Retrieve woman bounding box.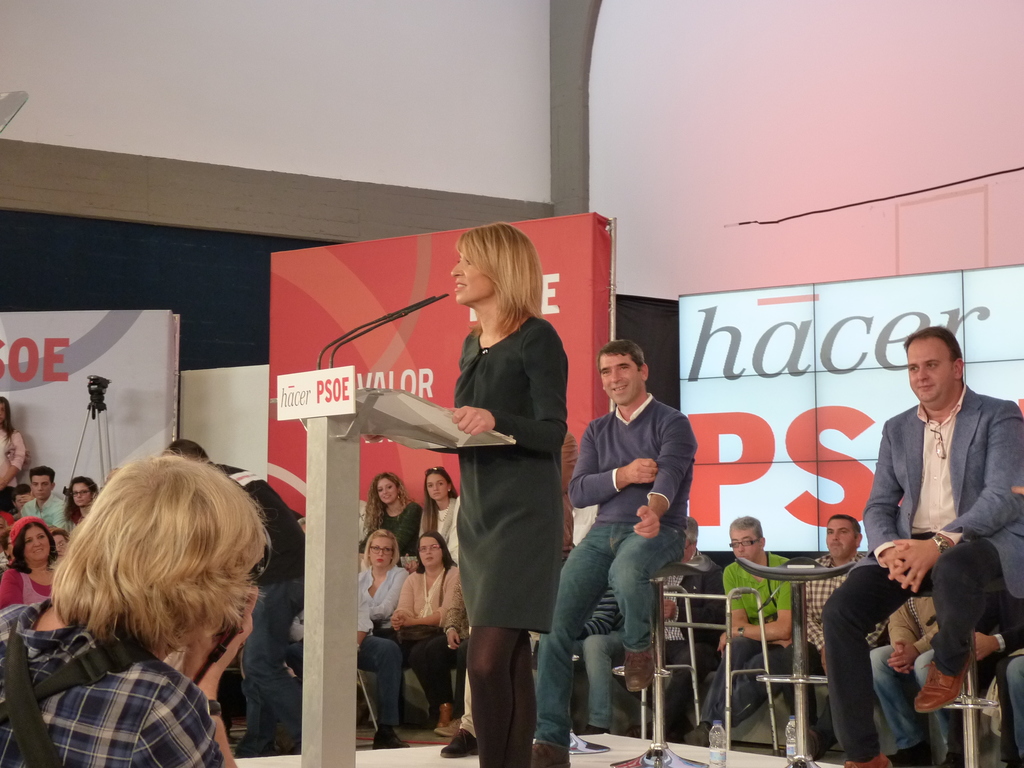
Bounding box: select_region(359, 516, 411, 701).
